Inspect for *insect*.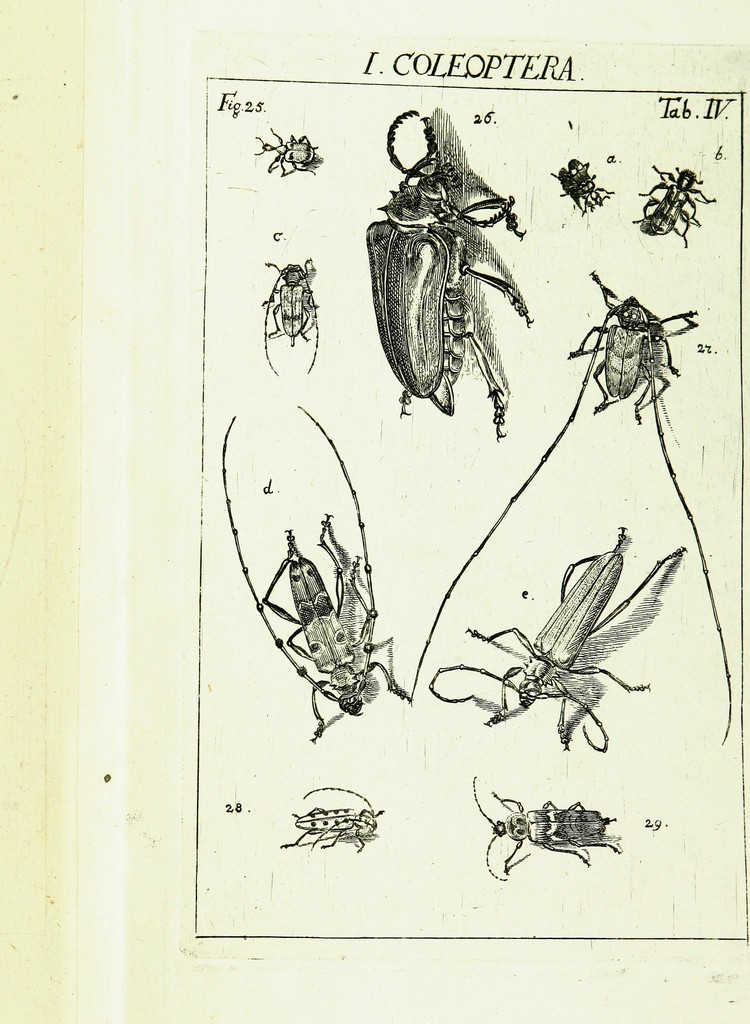
Inspection: [543,155,617,221].
